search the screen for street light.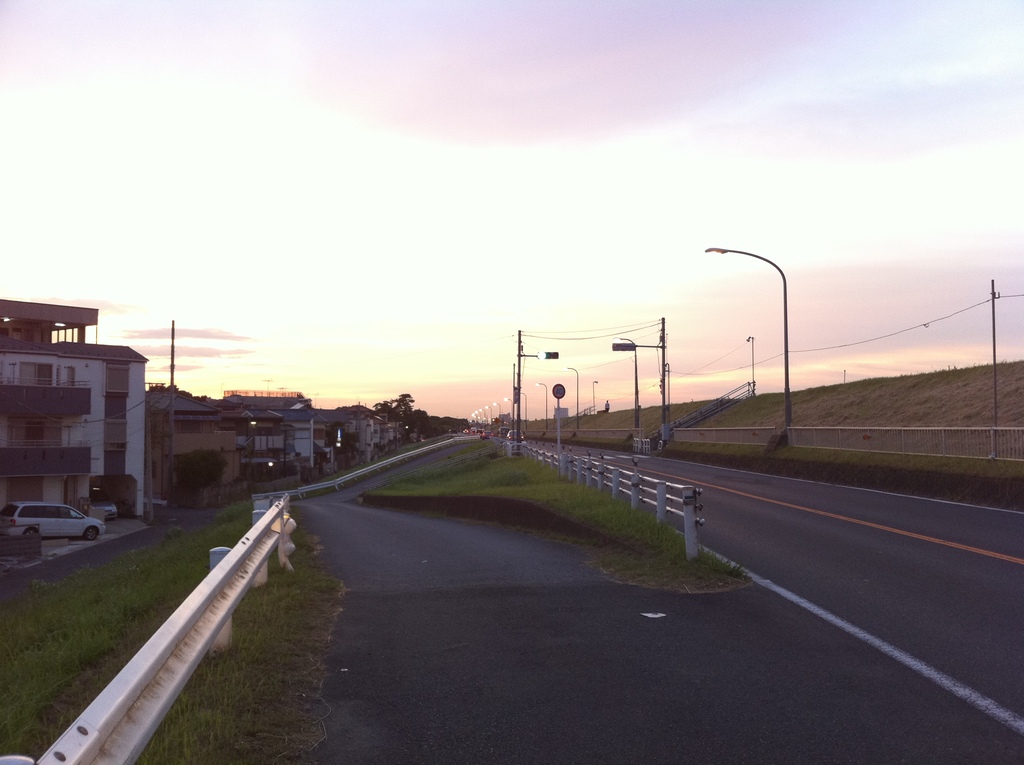
Found at region(470, 413, 478, 424).
